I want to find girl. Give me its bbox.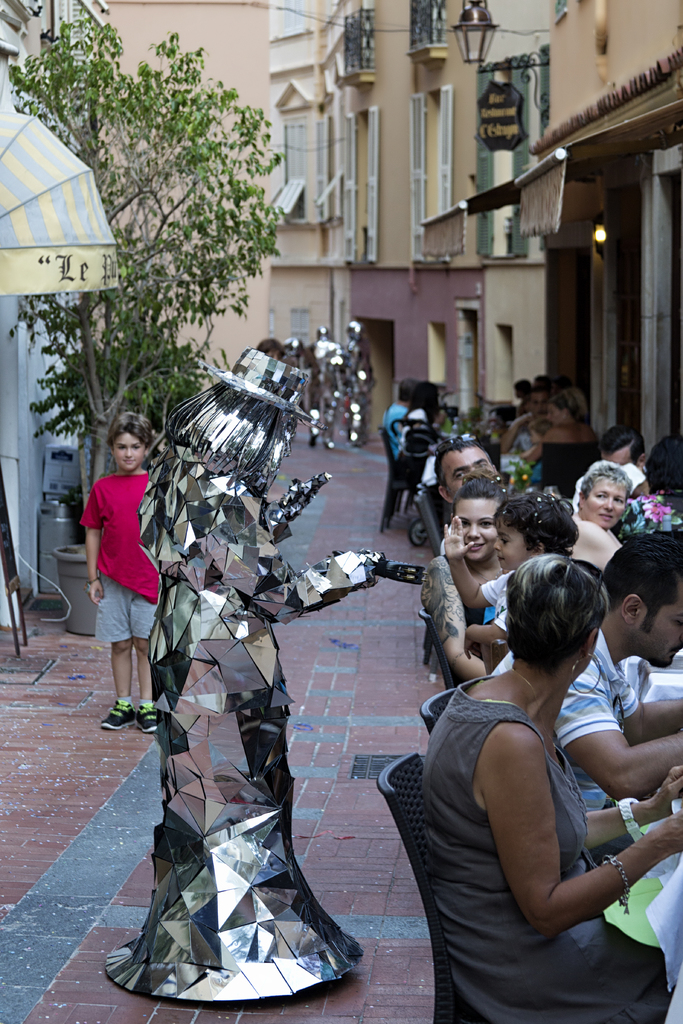
l=442, t=481, r=580, b=644.
